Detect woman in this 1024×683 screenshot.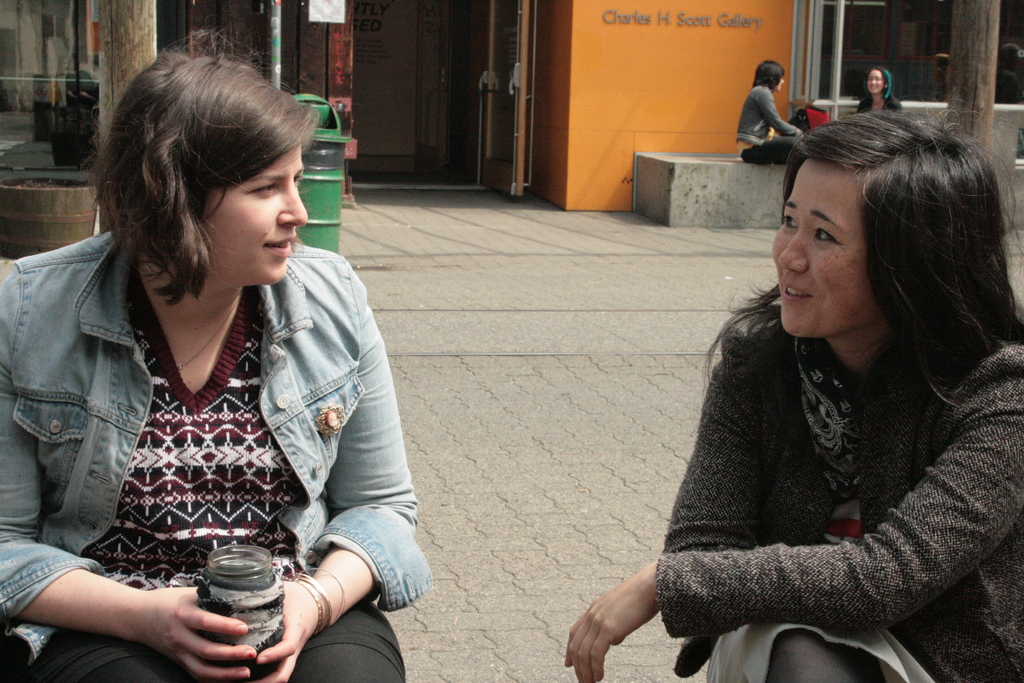
Detection: (x1=0, y1=49, x2=435, y2=682).
